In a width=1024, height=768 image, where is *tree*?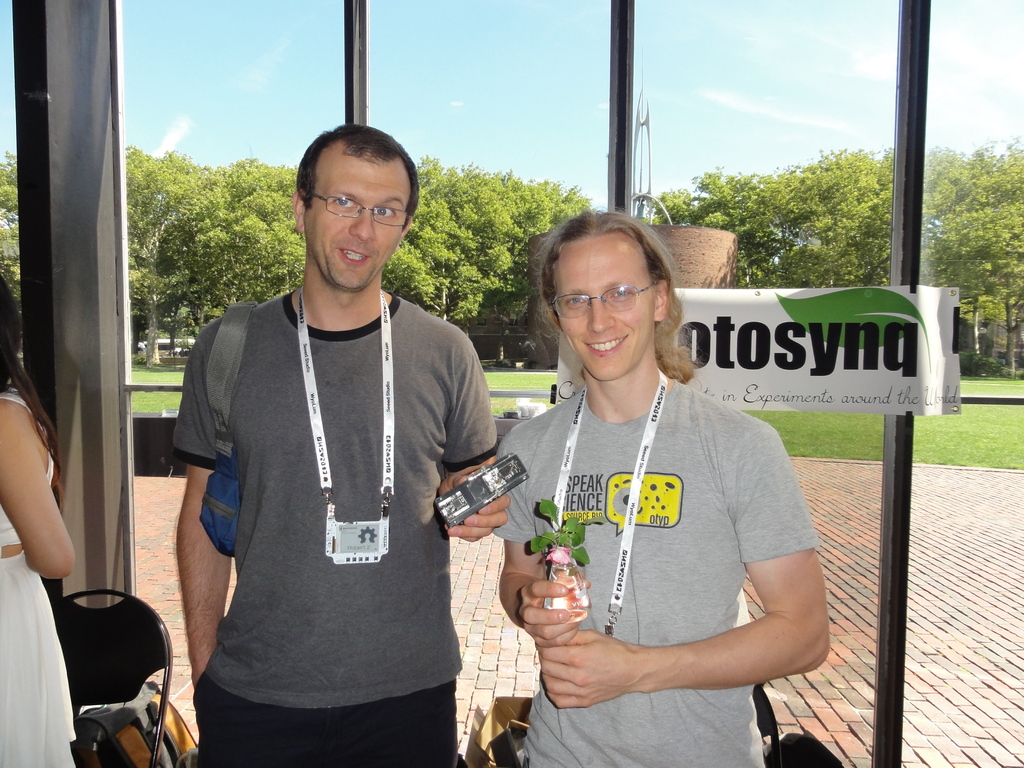
382/154/585/327.
